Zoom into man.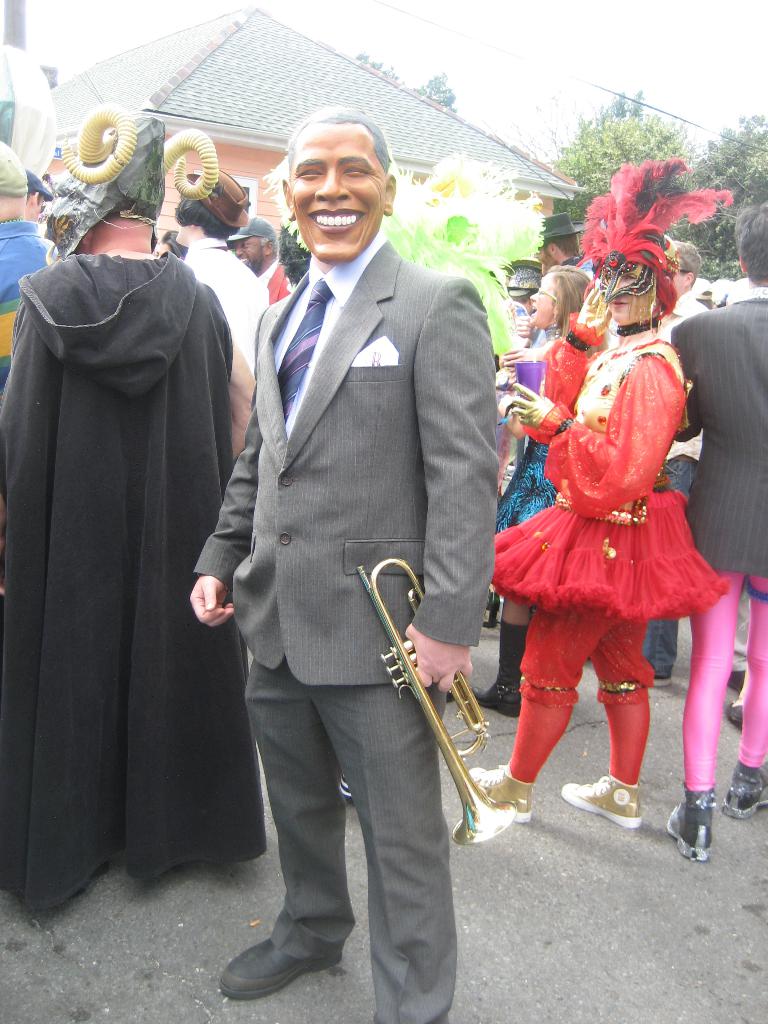
Zoom target: box(152, 228, 184, 260).
